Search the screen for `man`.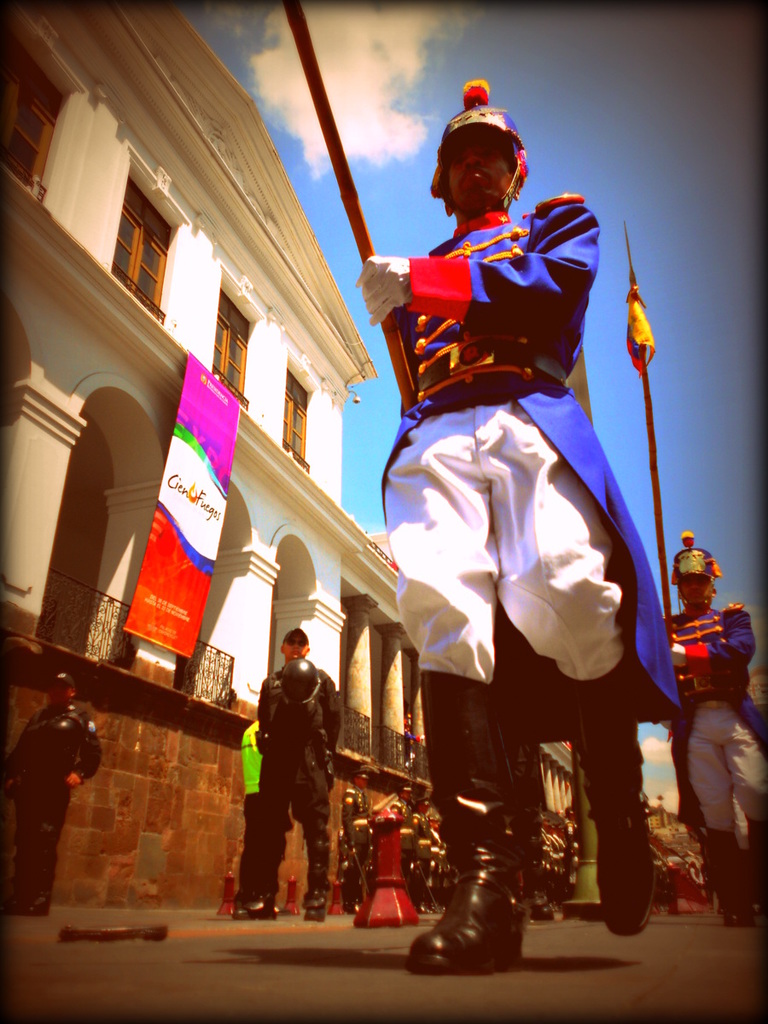
Found at l=232, t=621, r=338, b=913.
